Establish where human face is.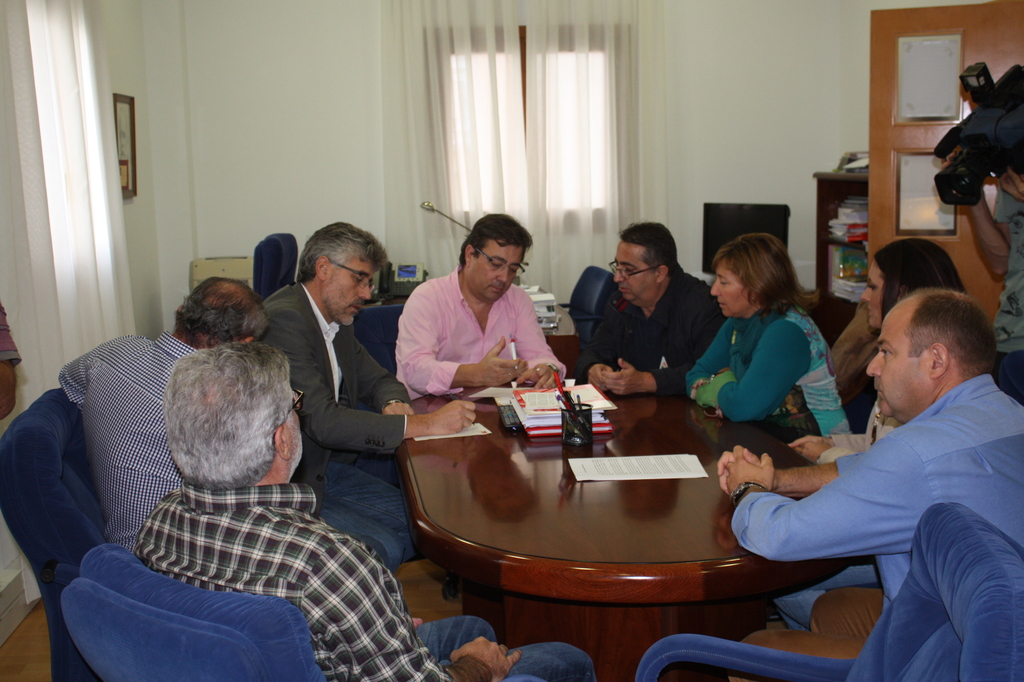
Established at locate(615, 239, 655, 303).
